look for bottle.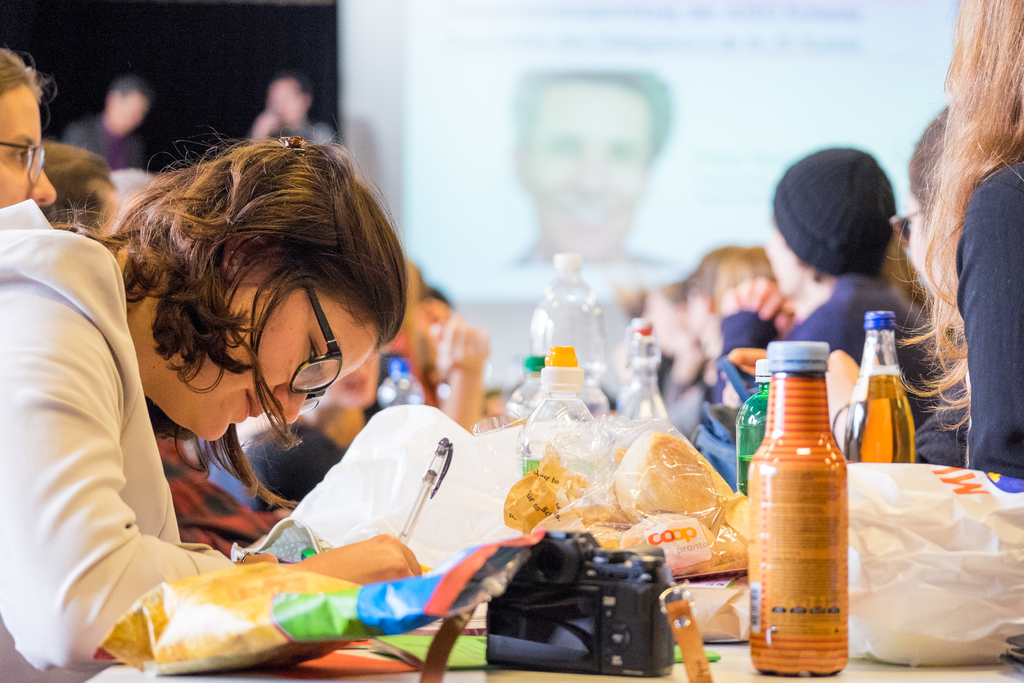
Found: box=[533, 251, 607, 379].
